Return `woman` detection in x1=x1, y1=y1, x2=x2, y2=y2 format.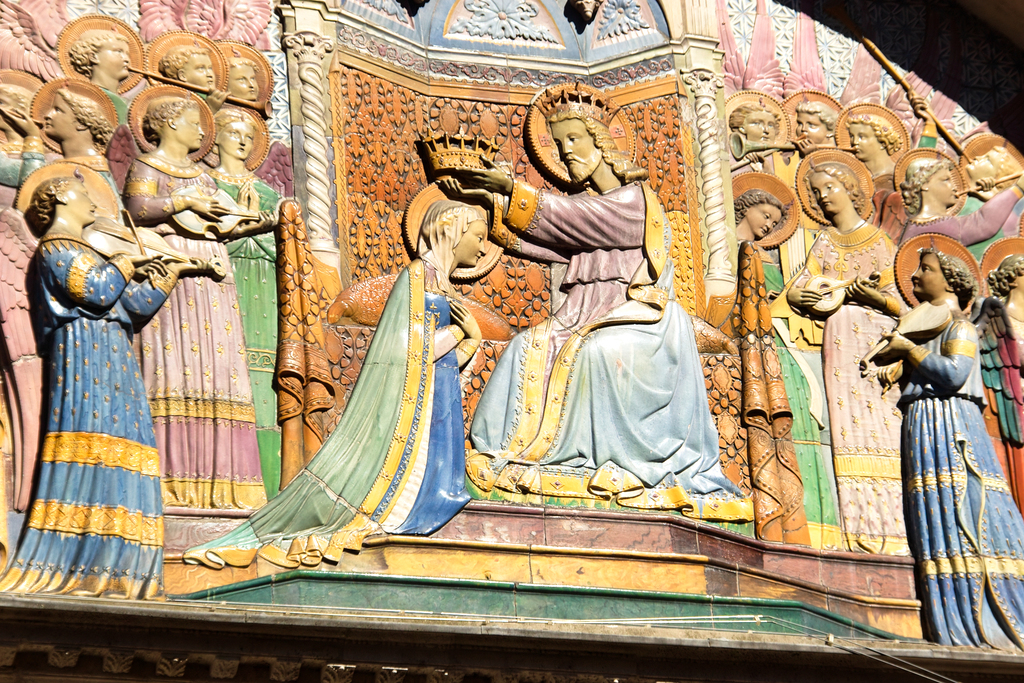
x1=202, y1=102, x2=291, y2=492.
